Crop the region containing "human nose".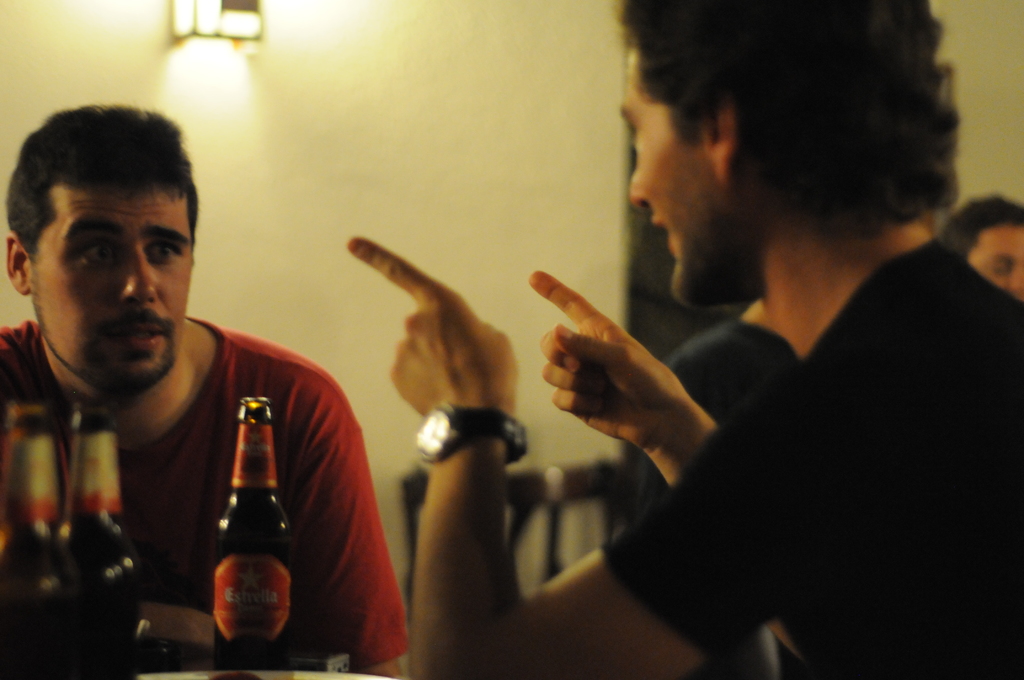
Crop region: left=120, top=239, right=157, bottom=303.
